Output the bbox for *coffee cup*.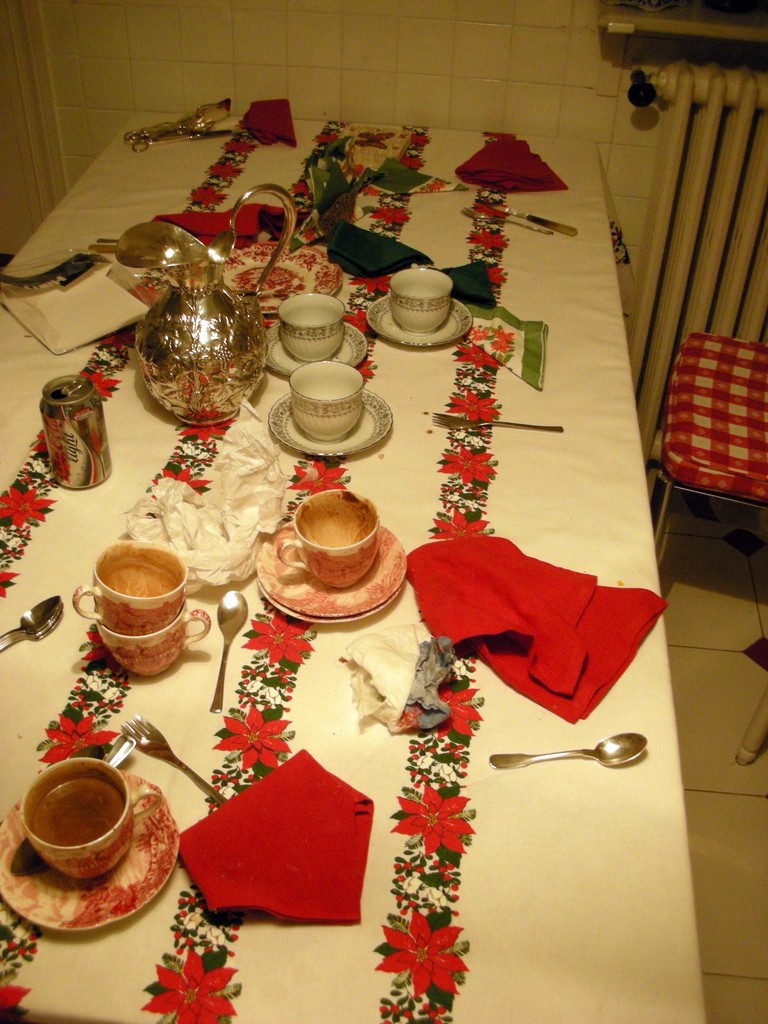
rect(69, 536, 188, 638).
